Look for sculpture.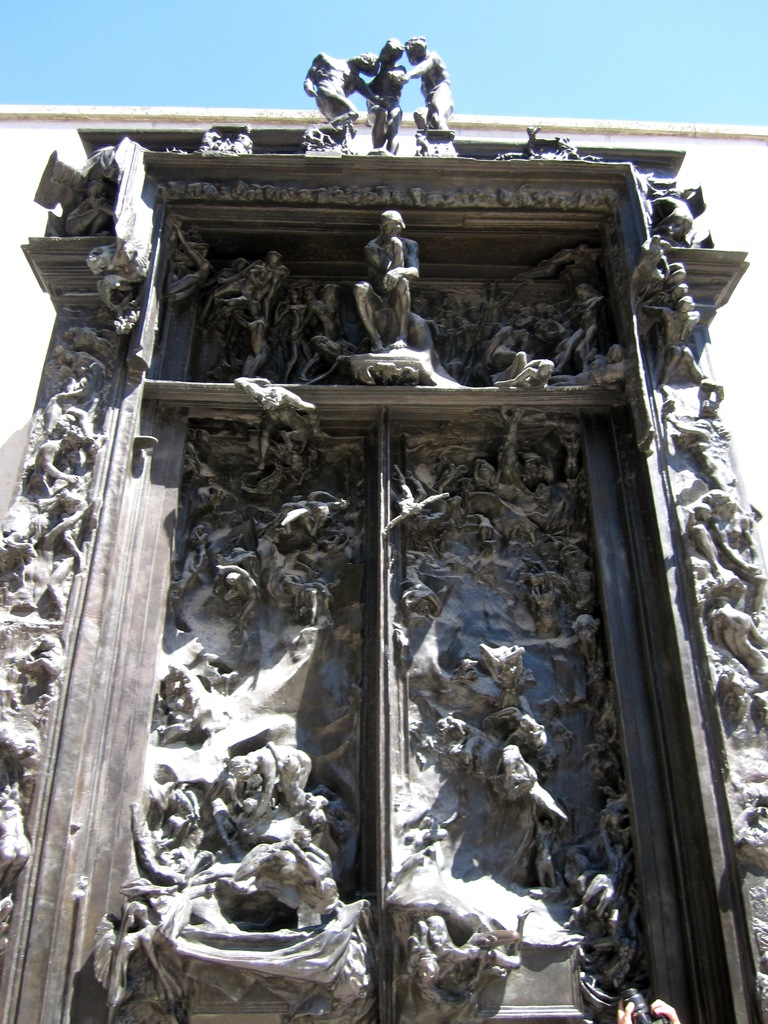
Found: [393, 33, 458, 136].
